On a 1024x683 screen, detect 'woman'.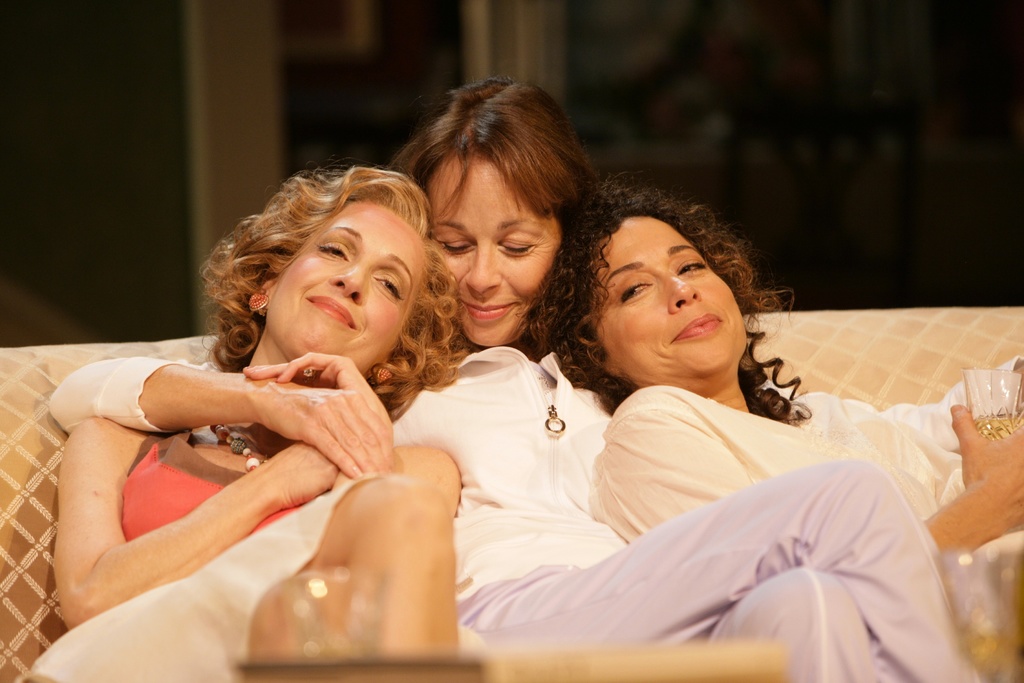
box(541, 170, 1023, 581).
